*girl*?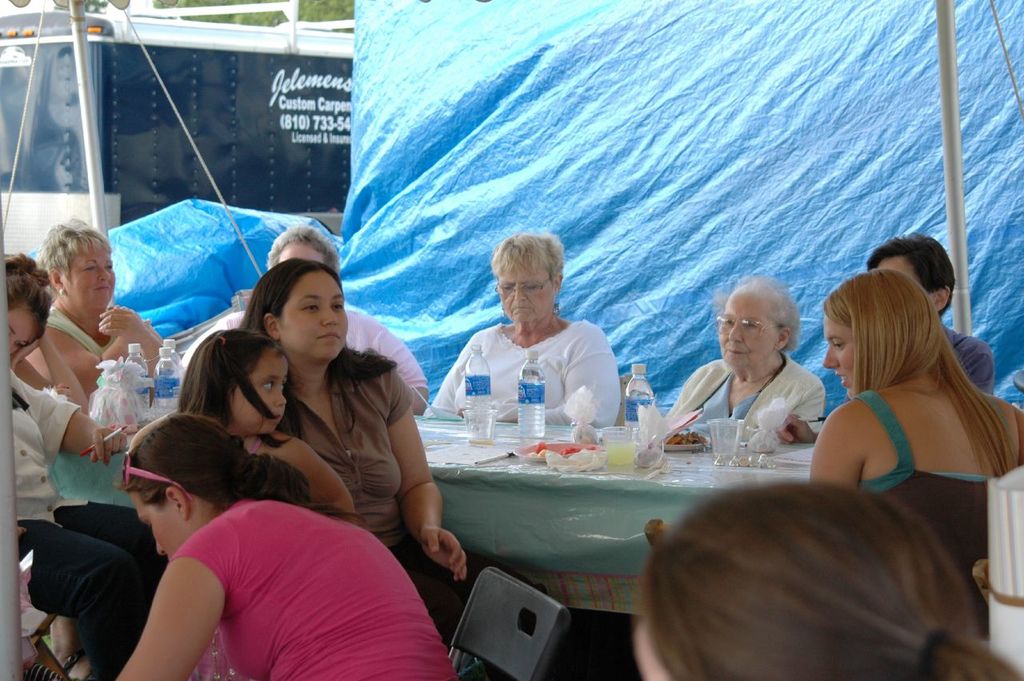
<region>120, 412, 457, 680</region>
